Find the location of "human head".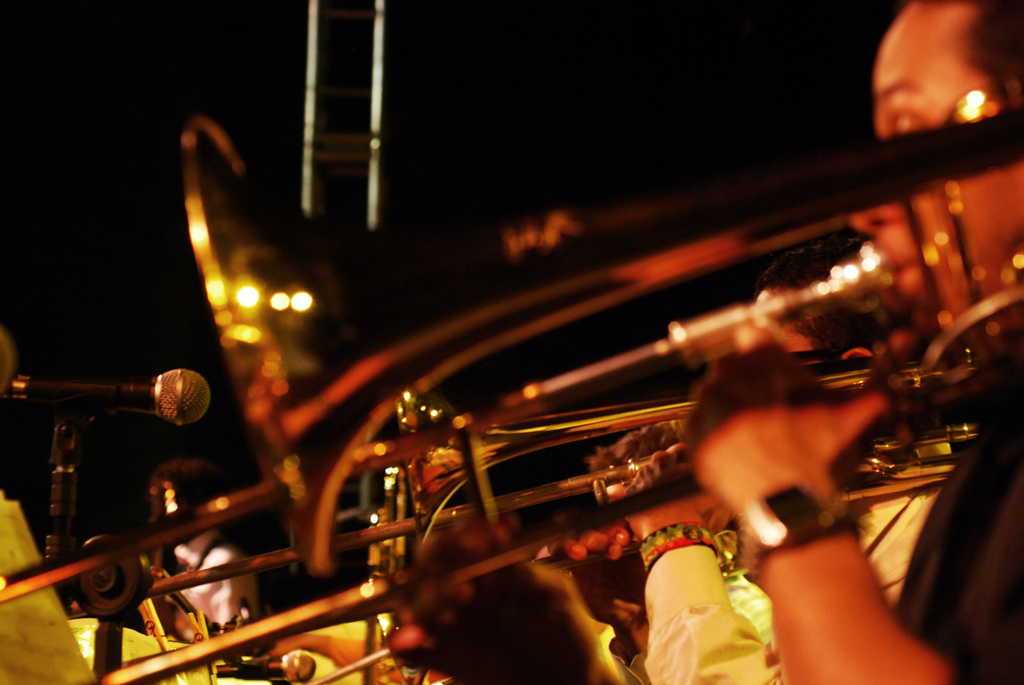
Location: x1=766 y1=236 x2=927 y2=384.
